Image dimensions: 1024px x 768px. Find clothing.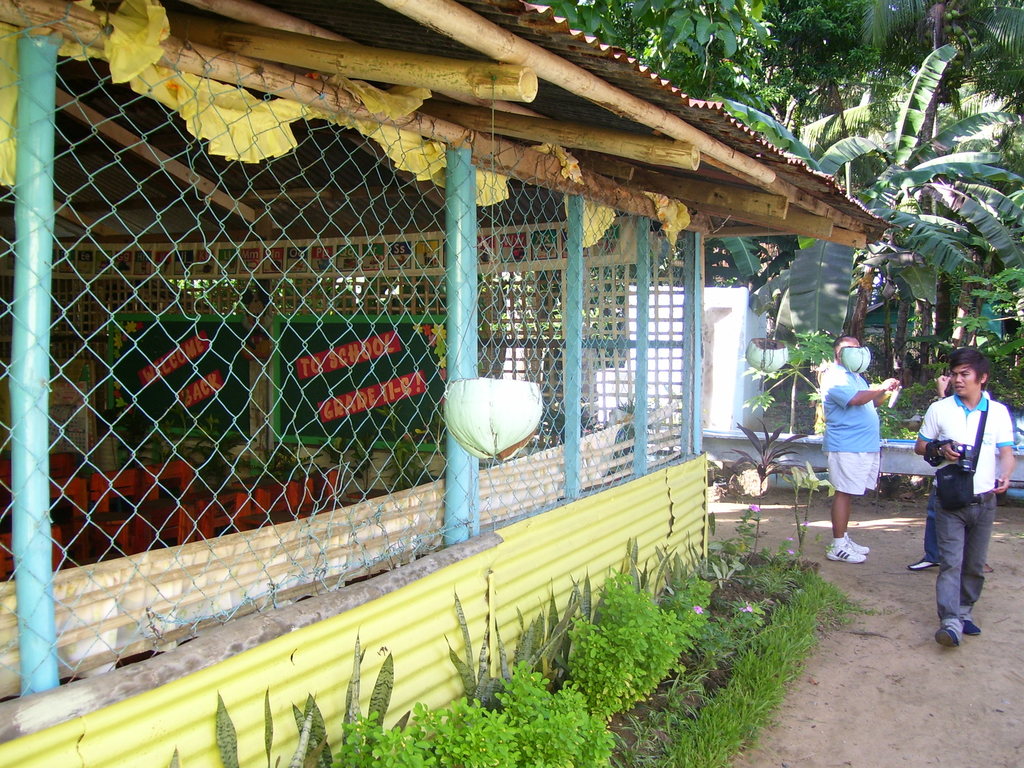
818:362:881:499.
